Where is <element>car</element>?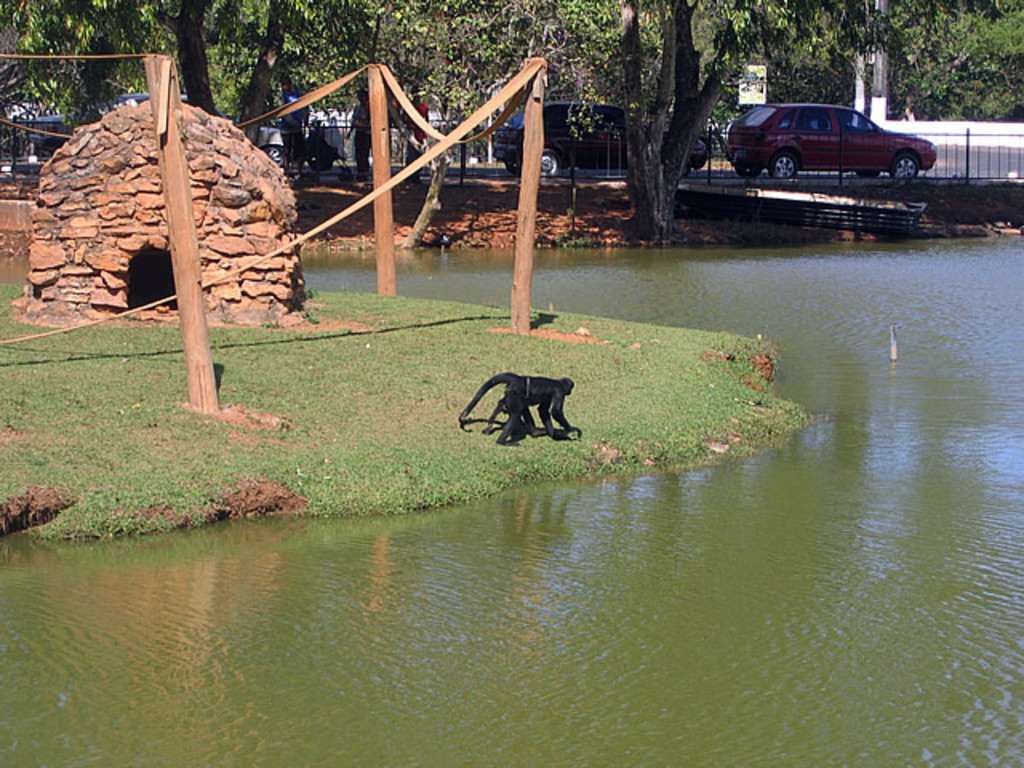
(493,99,715,178).
